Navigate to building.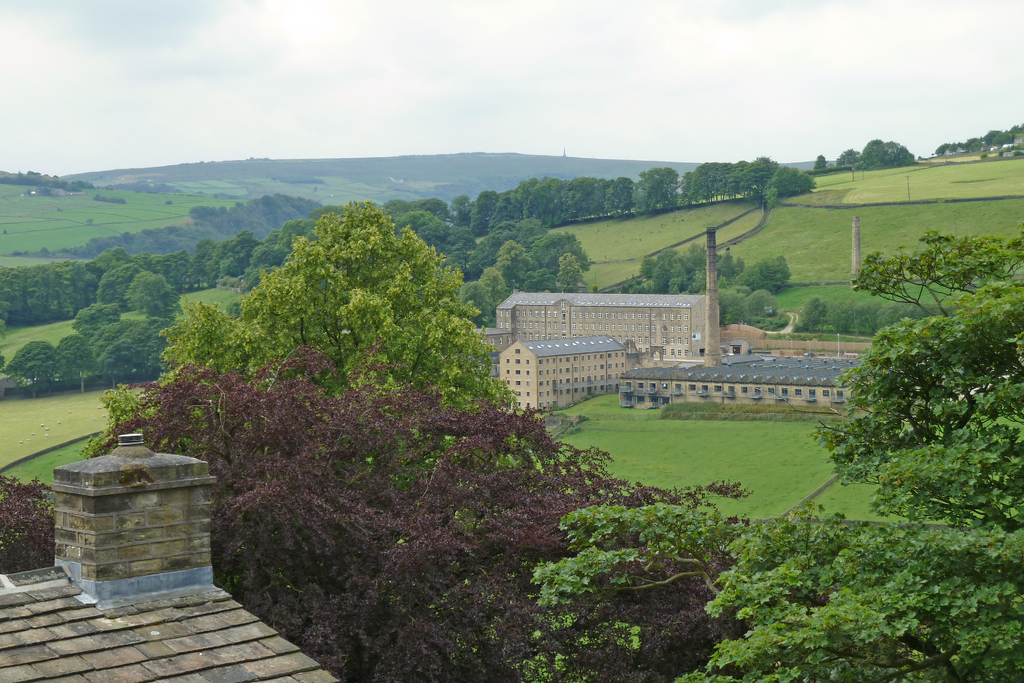
Navigation target: detection(0, 435, 339, 682).
